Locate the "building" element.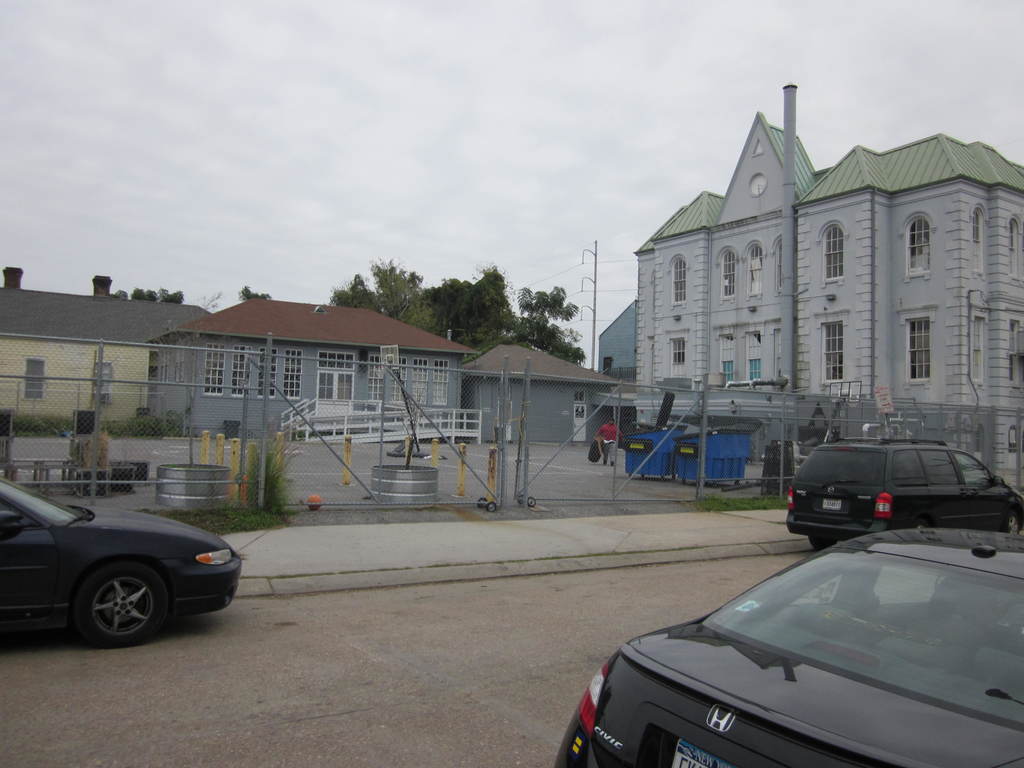
Element bbox: [left=169, top=294, right=473, bottom=447].
